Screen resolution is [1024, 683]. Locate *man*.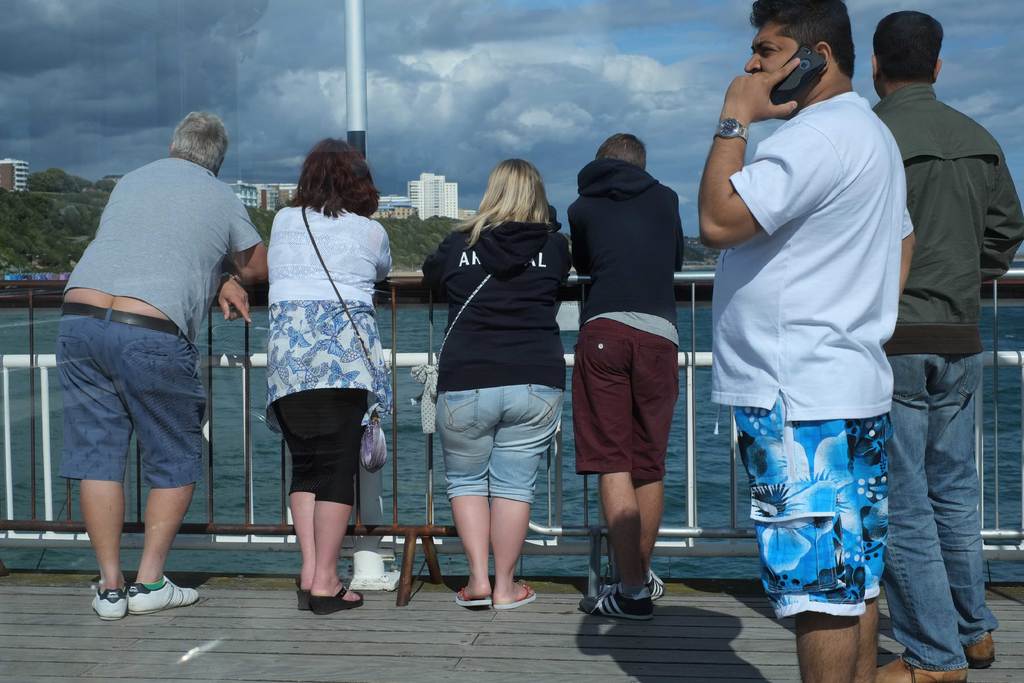
pyautogui.locateOnScreen(698, 0, 915, 682).
